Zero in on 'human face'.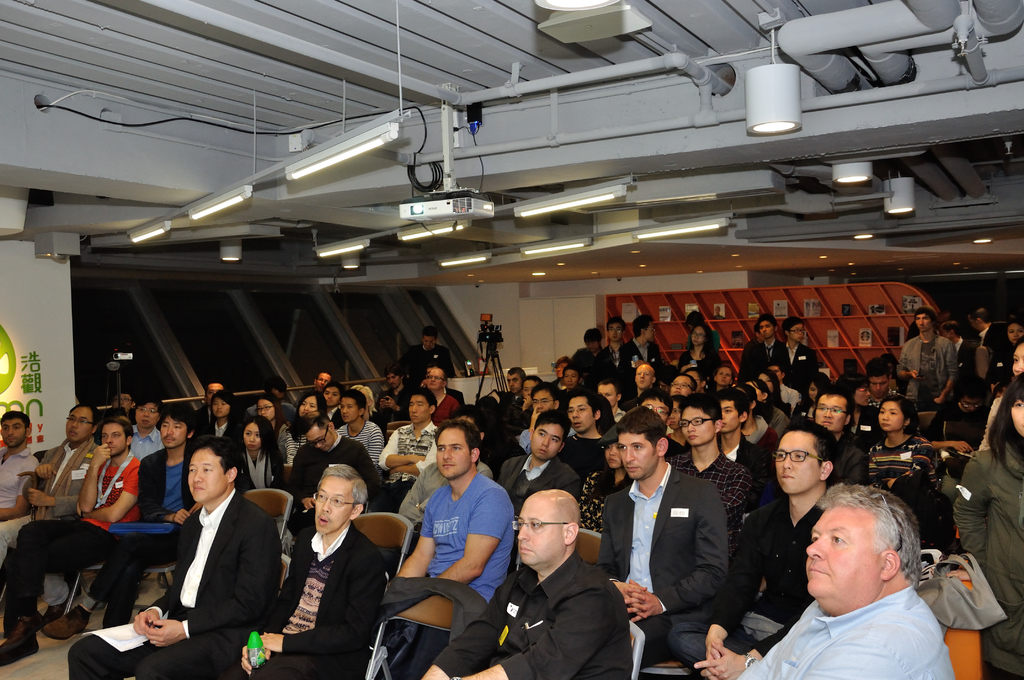
Zeroed in: crop(789, 325, 805, 345).
